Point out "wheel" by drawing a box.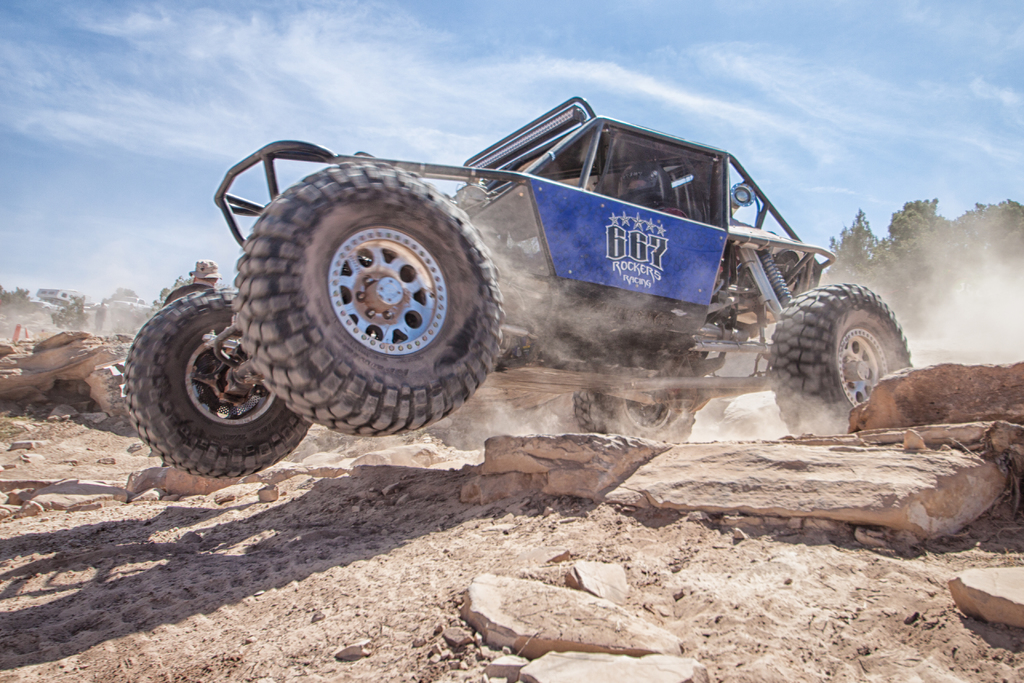
<region>570, 390, 700, 442</region>.
